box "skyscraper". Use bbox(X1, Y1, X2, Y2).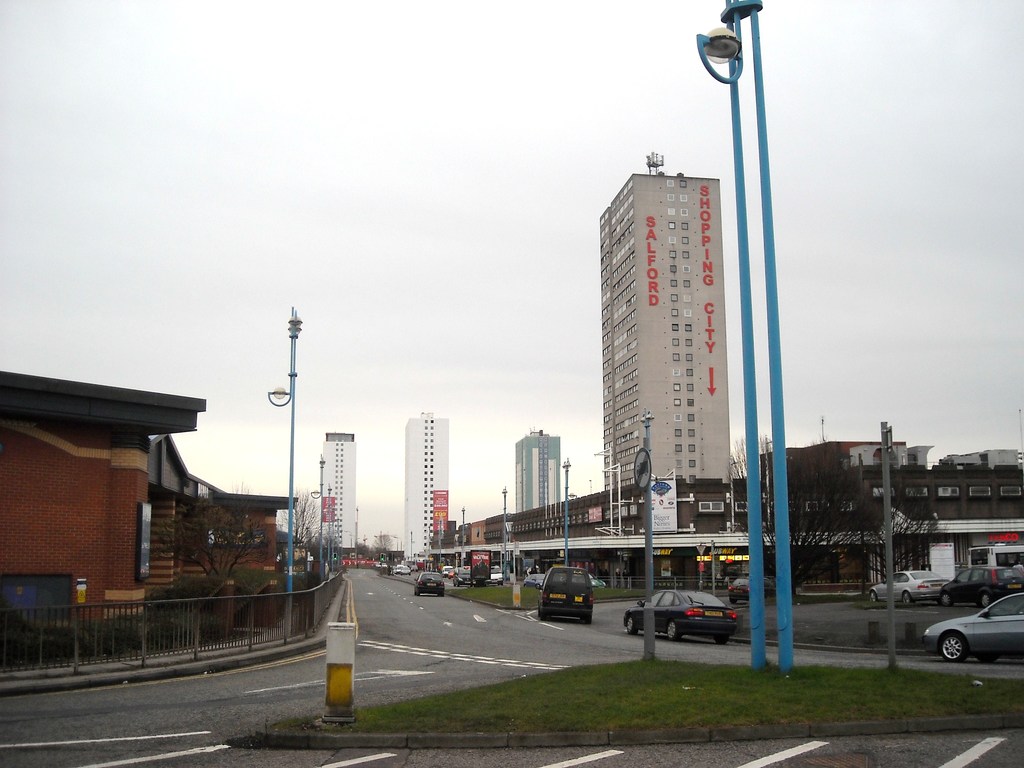
bbox(575, 107, 766, 564).
